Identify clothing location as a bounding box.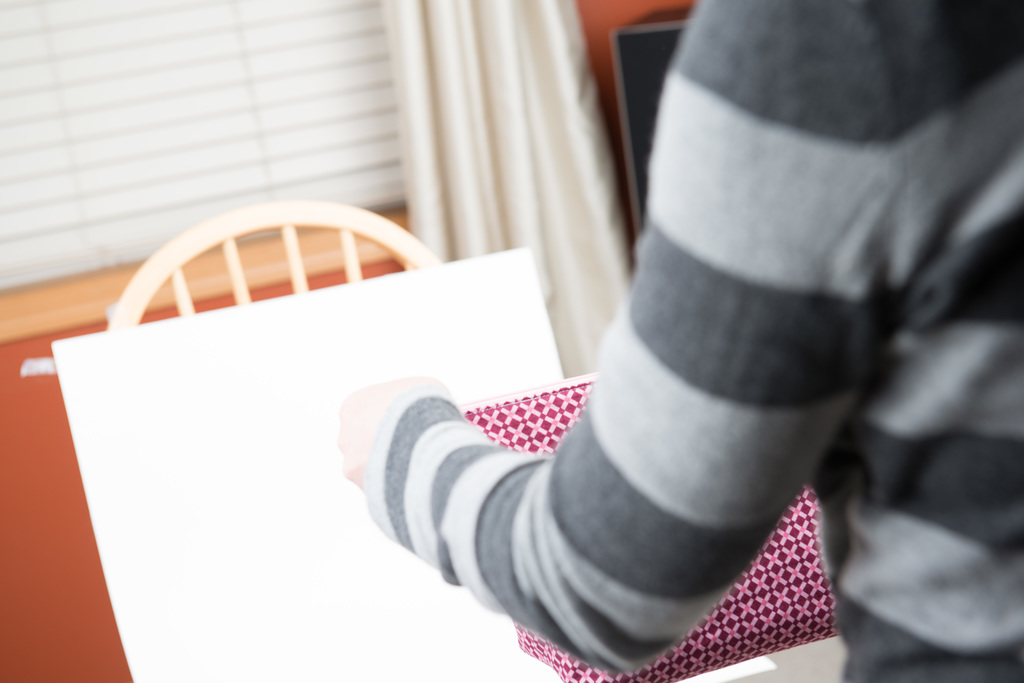
l=365, t=0, r=1023, b=682.
